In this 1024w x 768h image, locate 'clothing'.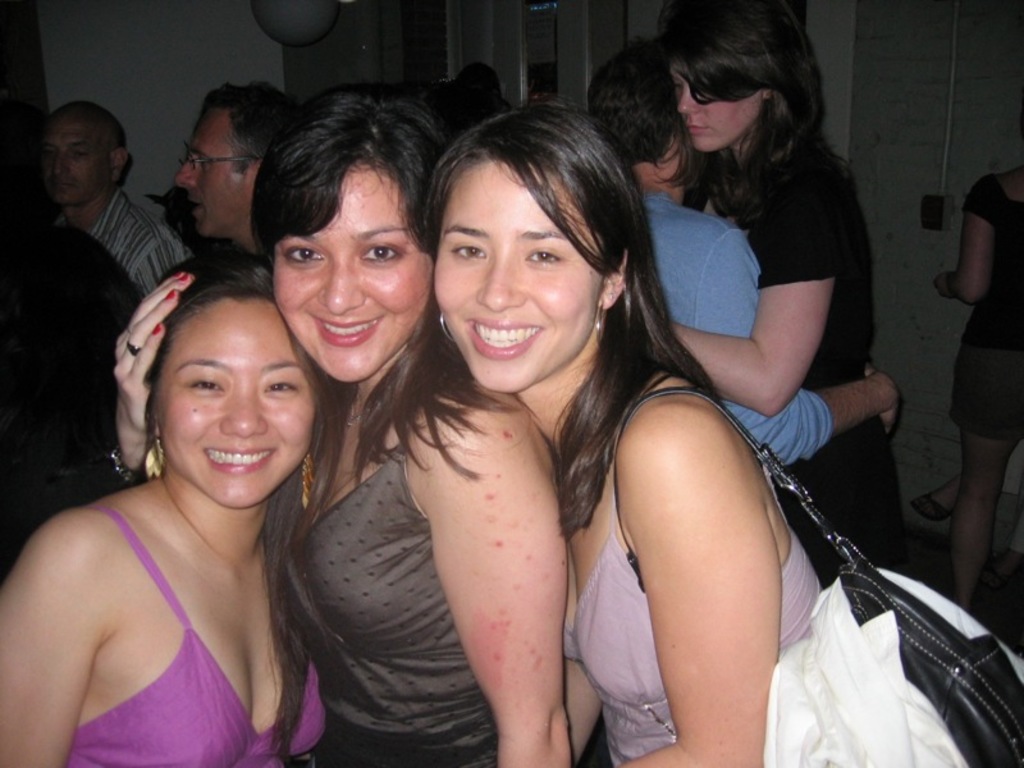
Bounding box: {"left": 260, "top": 431, "right": 515, "bottom": 767}.
